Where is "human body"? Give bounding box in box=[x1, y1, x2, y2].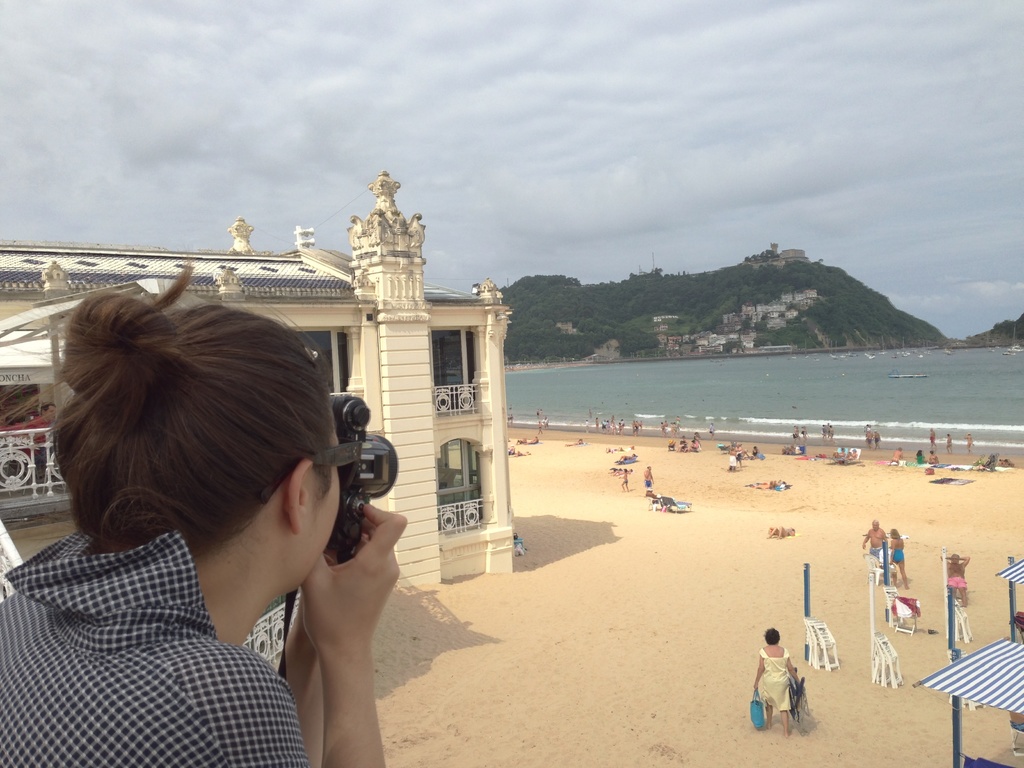
box=[927, 427, 934, 452].
